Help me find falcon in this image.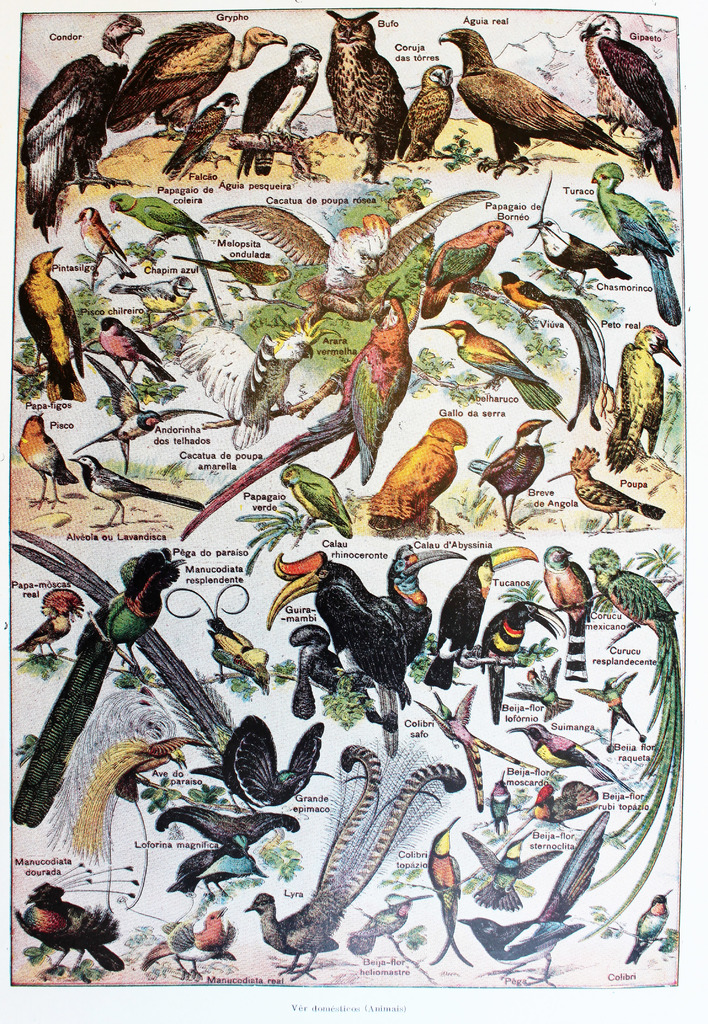
Found it: box=[435, 22, 630, 180].
